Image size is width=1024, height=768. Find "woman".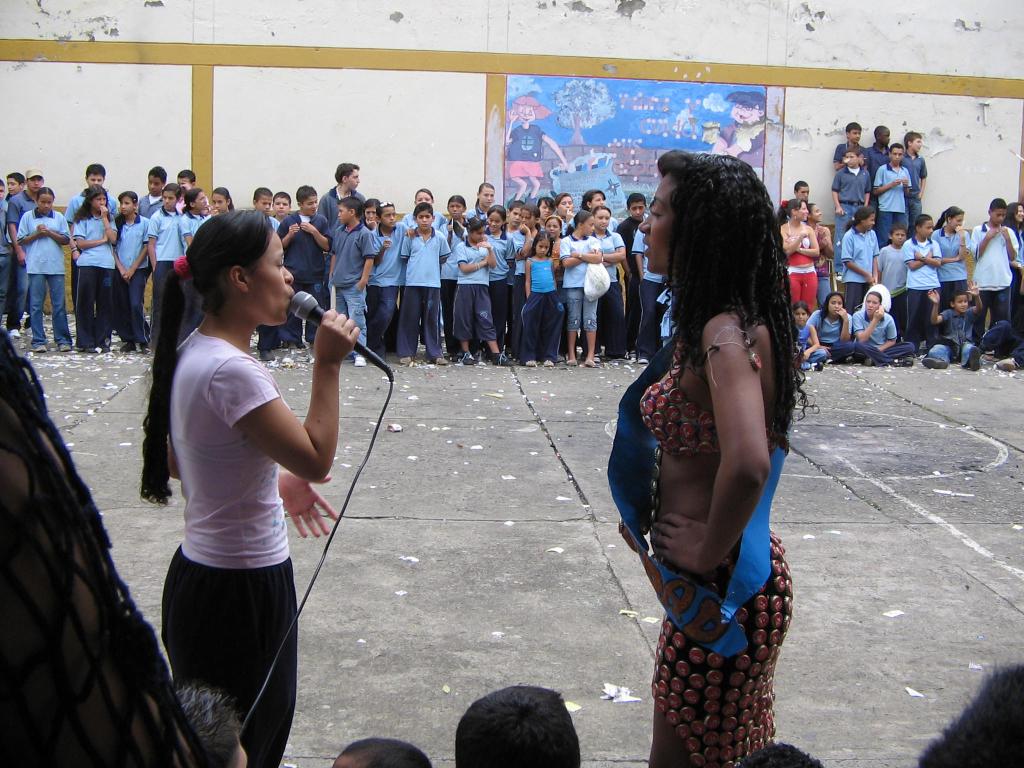
<bbox>137, 206, 365, 767</bbox>.
